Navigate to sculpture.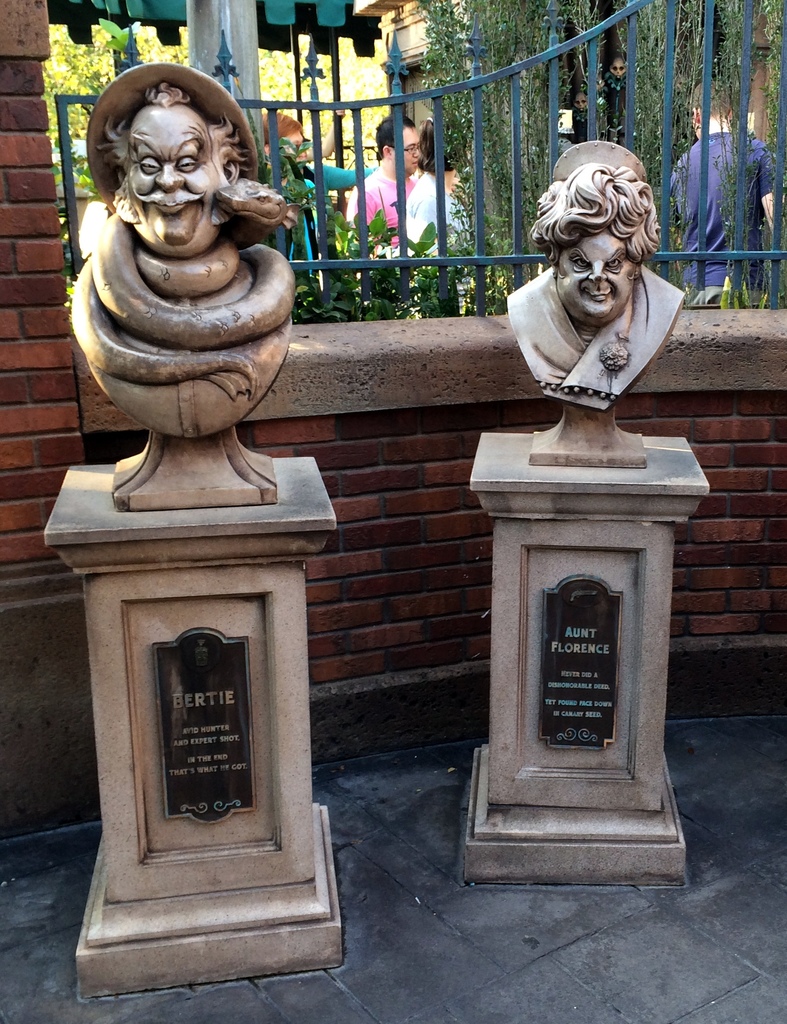
Navigation target: box=[60, 48, 302, 509].
